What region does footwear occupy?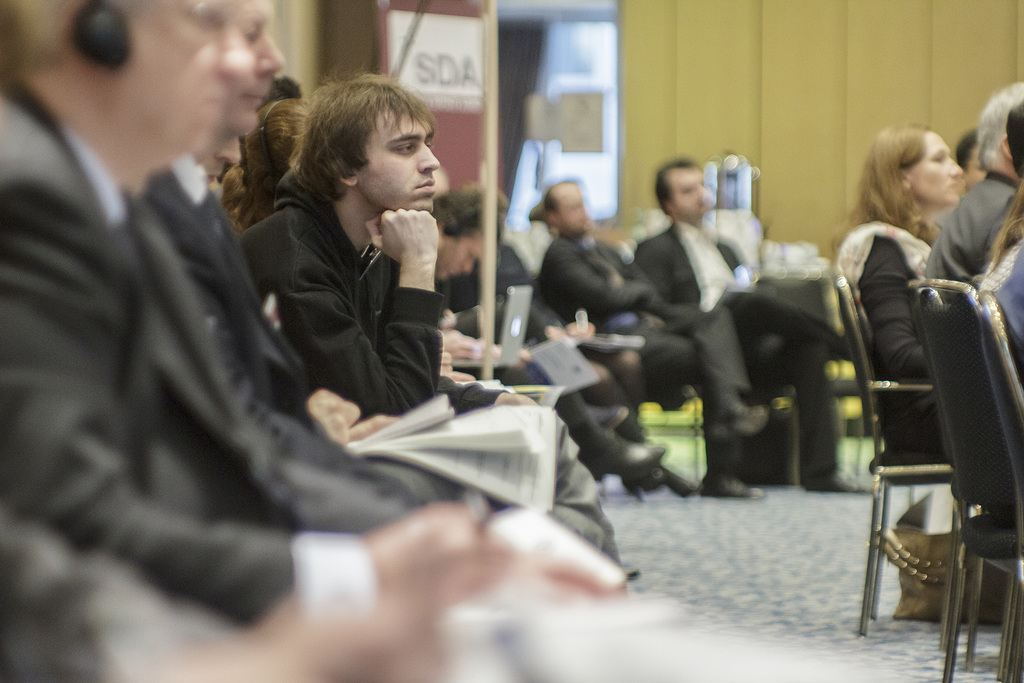
{"left": 802, "top": 474, "right": 878, "bottom": 493}.
